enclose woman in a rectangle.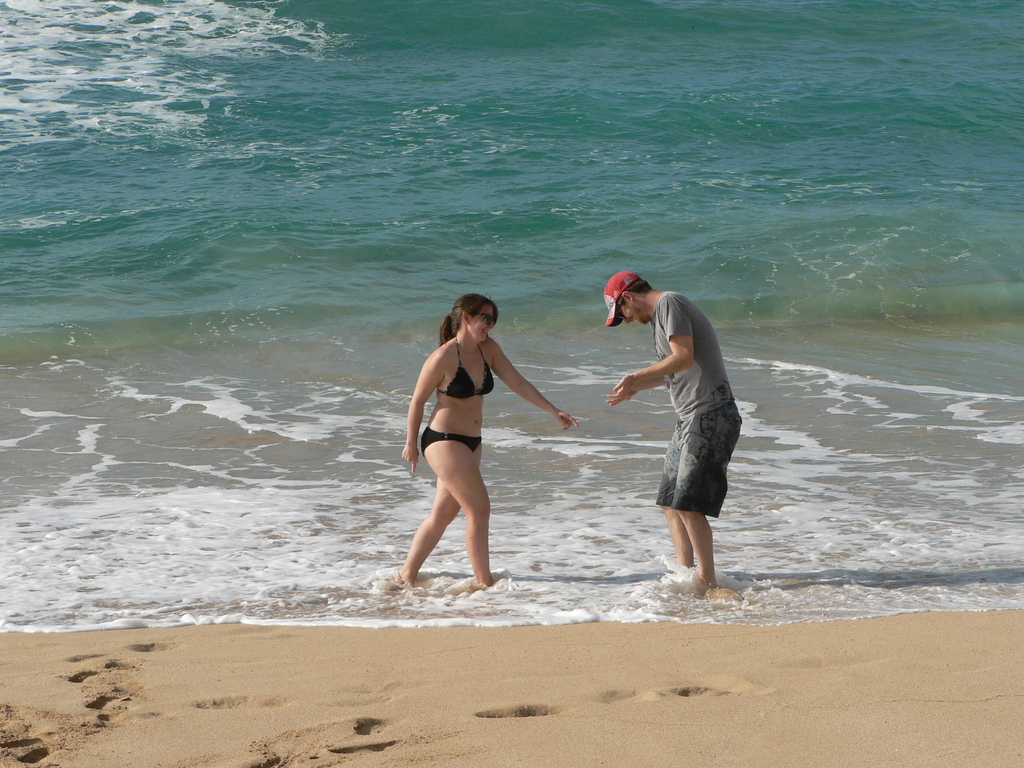
crop(401, 301, 555, 604).
